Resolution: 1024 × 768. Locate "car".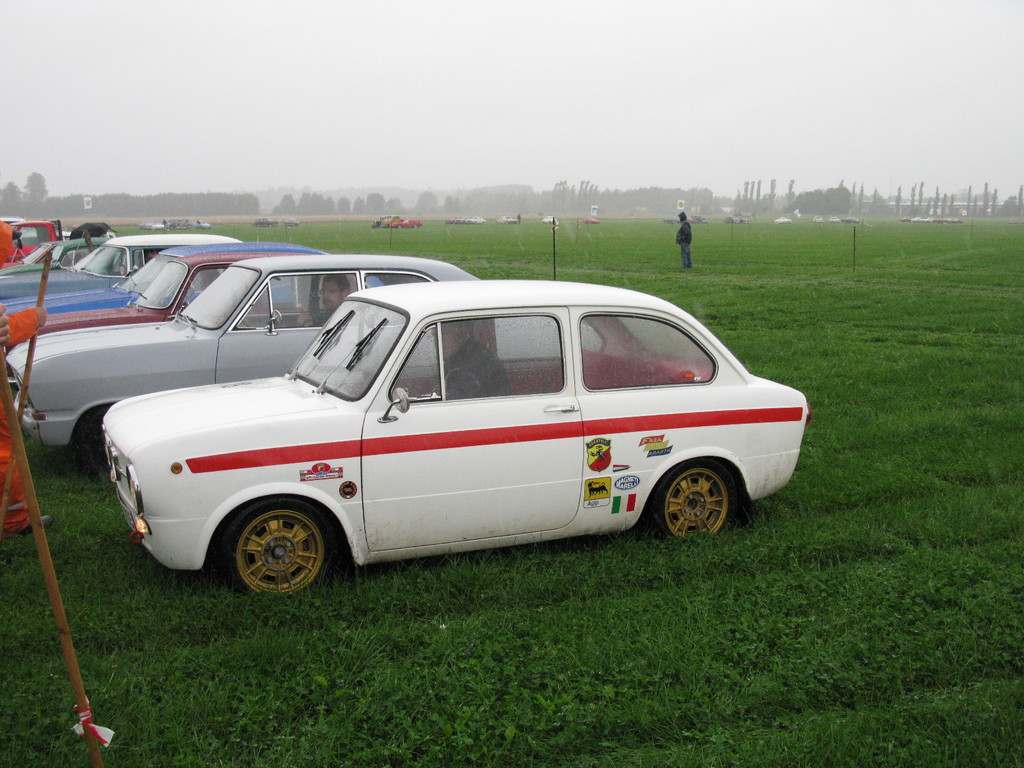
{"x1": 666, "y1": 218, "x2": 679, "y2": 223}.
